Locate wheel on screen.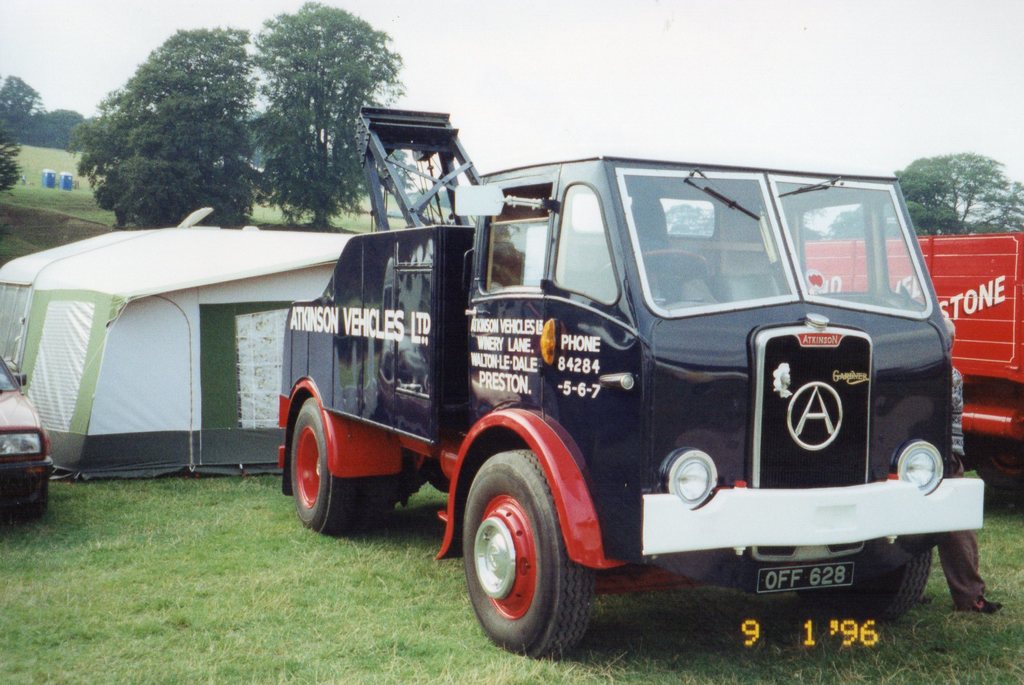
On screen at <region>19, 473, 50, 515</region>.
